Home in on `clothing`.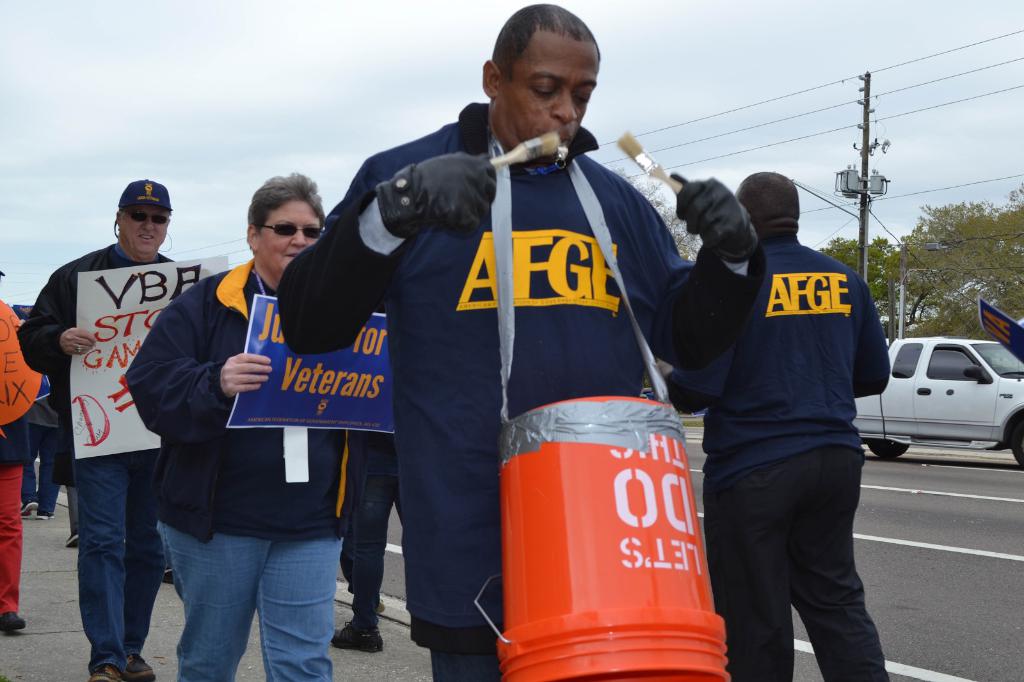
Homed in at l=311, t=393, r=432, b=663.
